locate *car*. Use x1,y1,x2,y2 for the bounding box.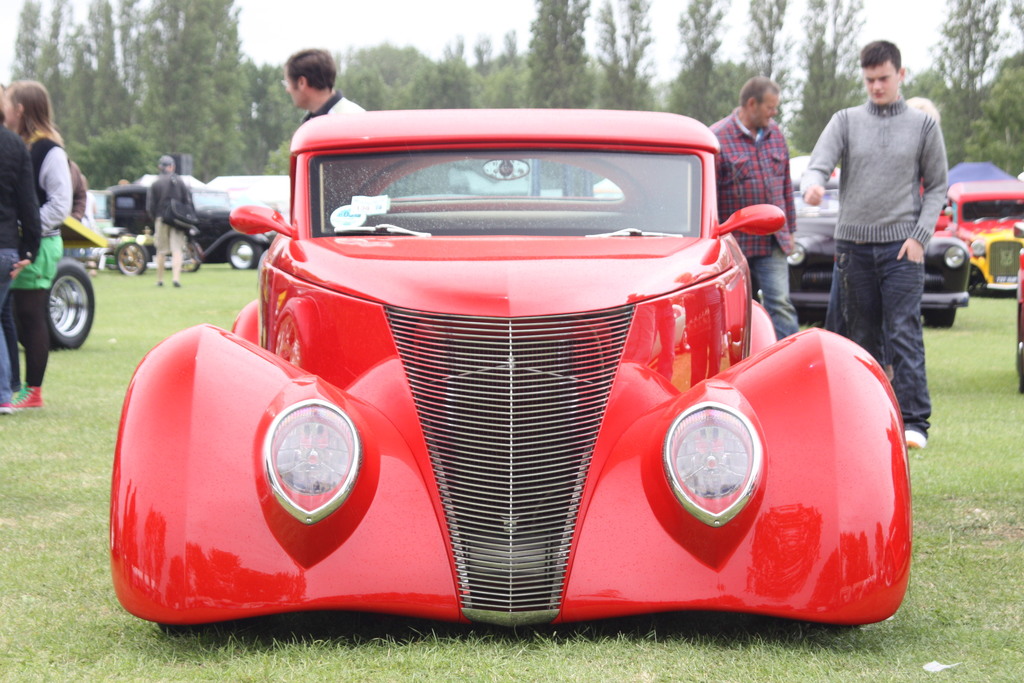
132,90,882,657.
